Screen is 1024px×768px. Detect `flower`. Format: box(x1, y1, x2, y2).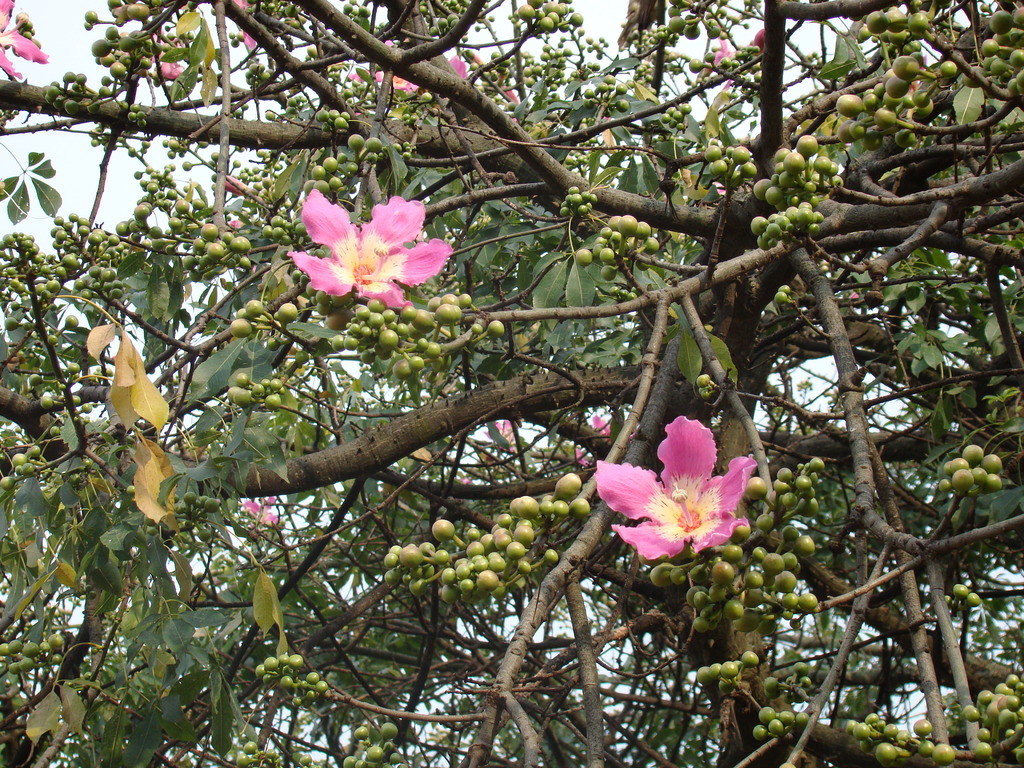
box(104, 22, 188, 86).
